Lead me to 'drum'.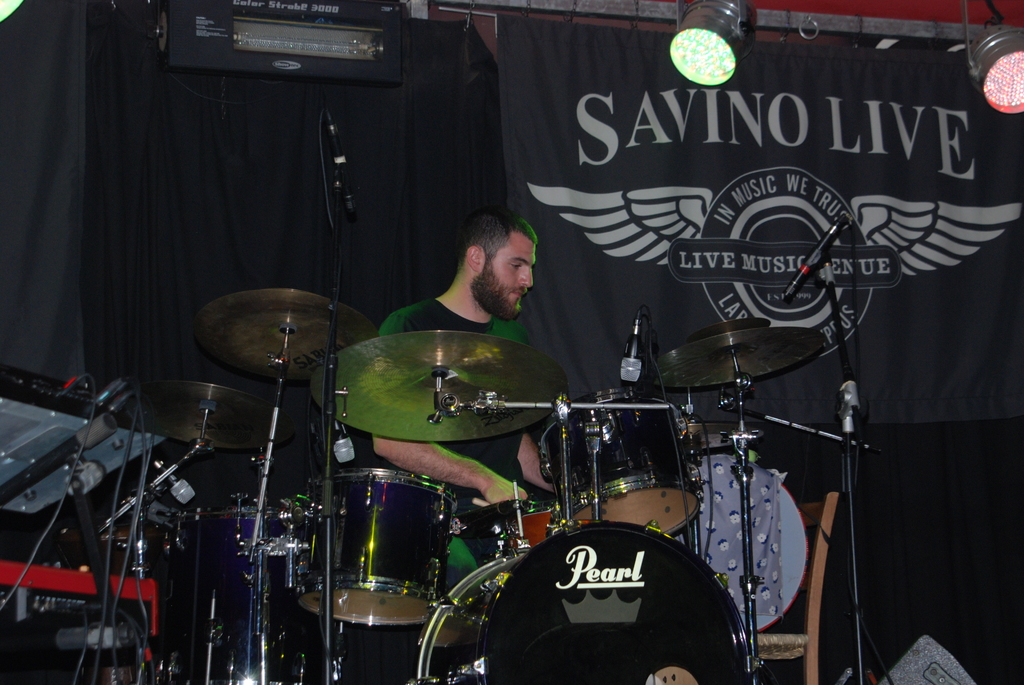
Lead to <region>305, 468, 458, 623</region>.
